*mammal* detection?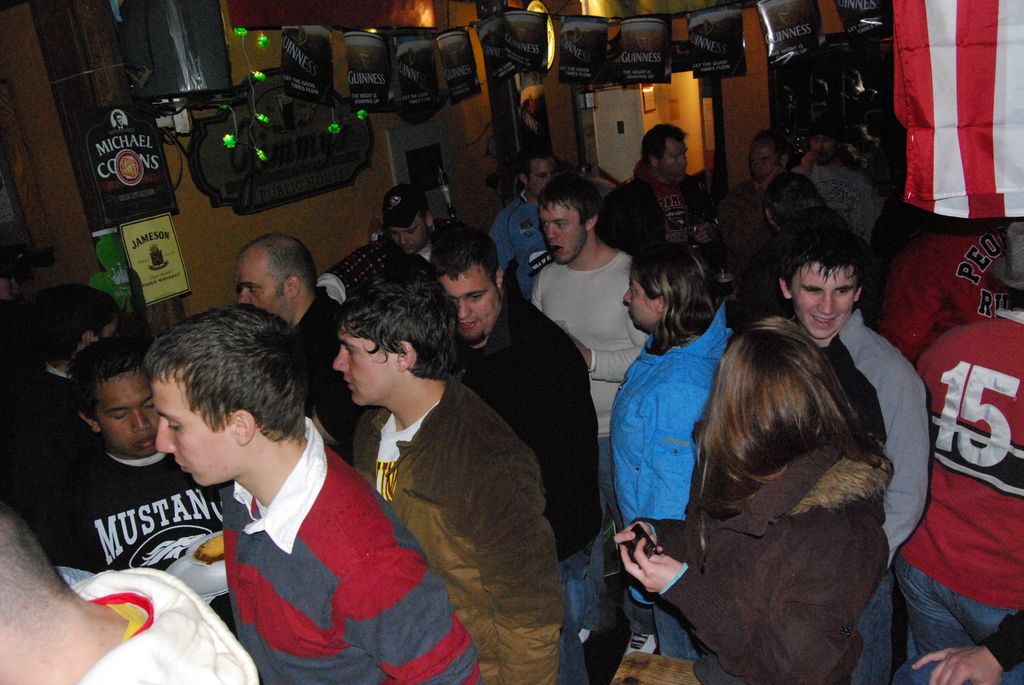
893 219 1023 684
